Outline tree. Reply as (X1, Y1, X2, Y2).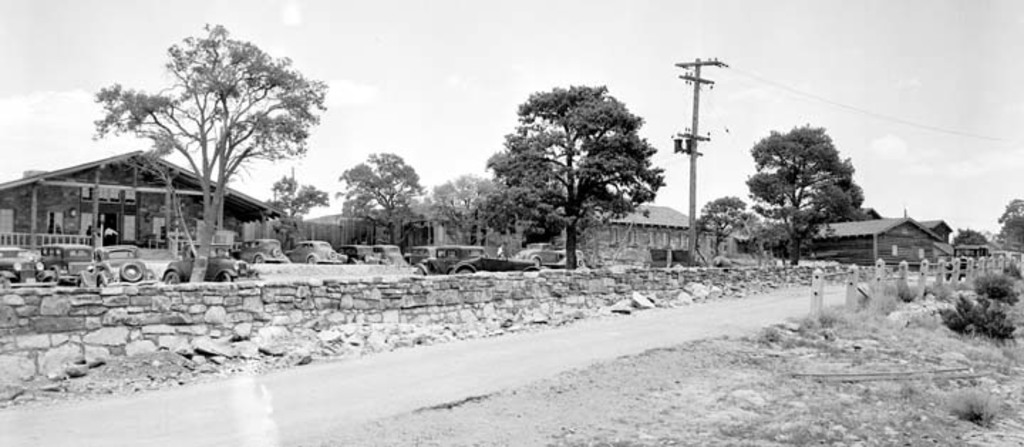
(996, 201, 1023, 249).
